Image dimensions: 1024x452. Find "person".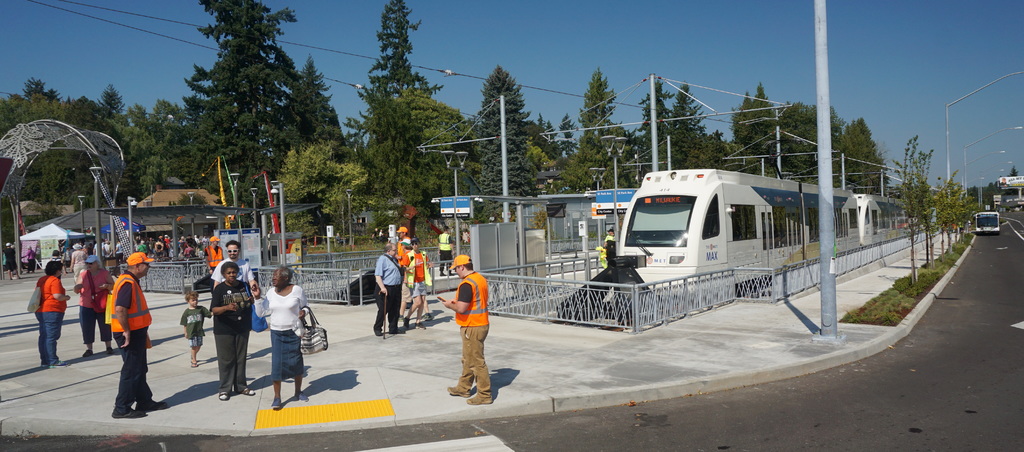
crop(442, 250, 490, 417).
